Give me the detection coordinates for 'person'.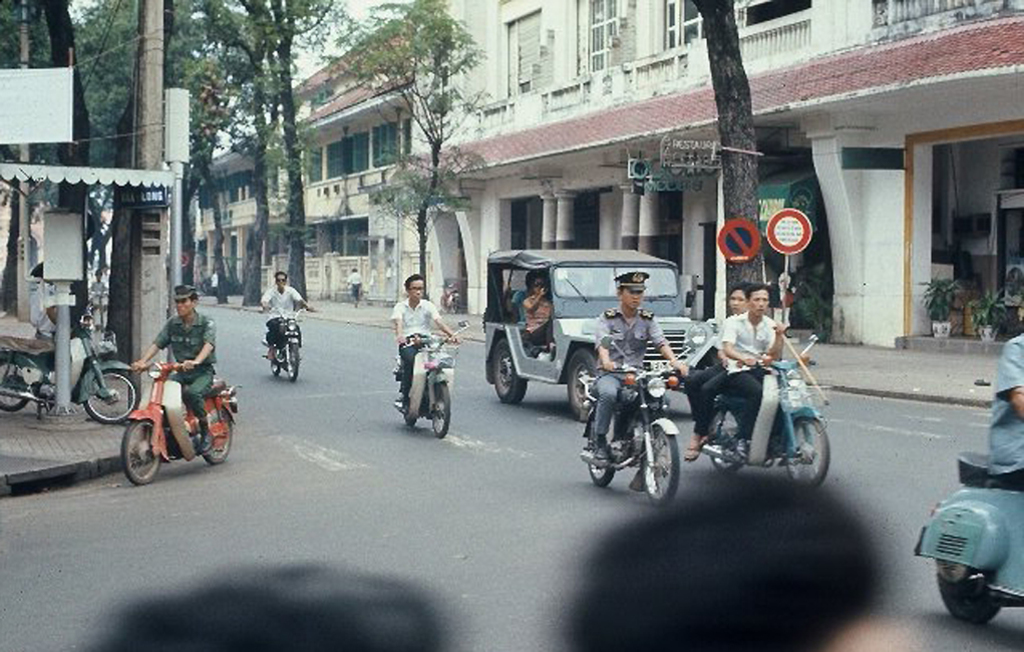
<bbox>87, 267, 111, 307</bbox>.
